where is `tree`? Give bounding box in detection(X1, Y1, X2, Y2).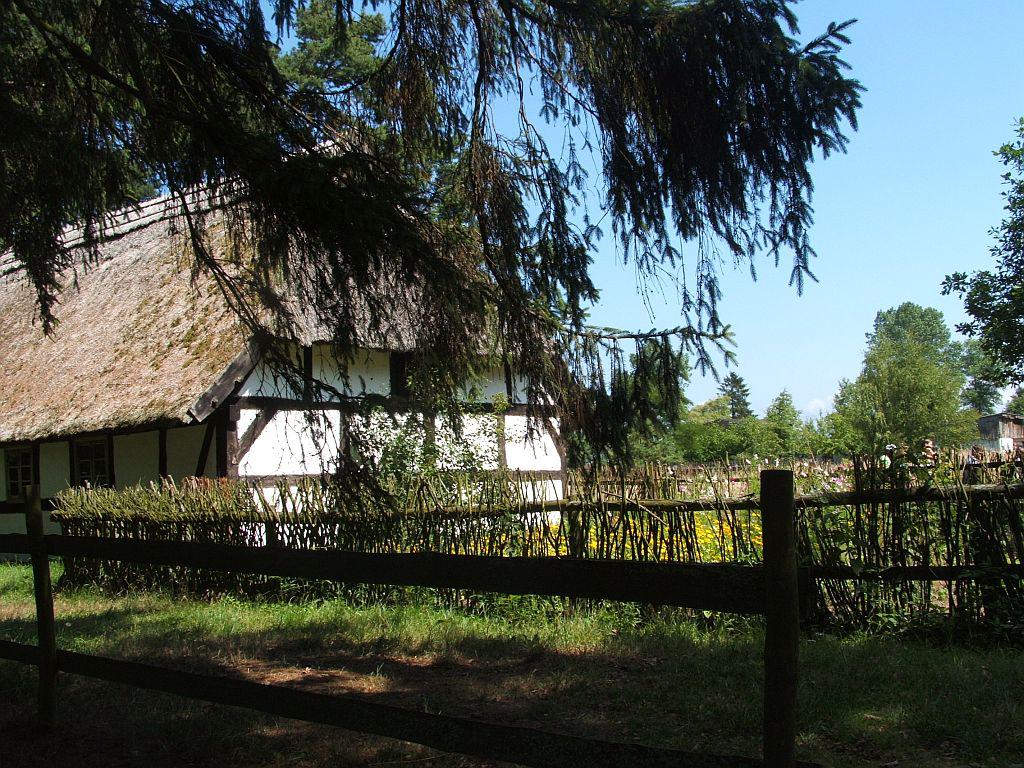
detection(0, 0, 868, 487).
